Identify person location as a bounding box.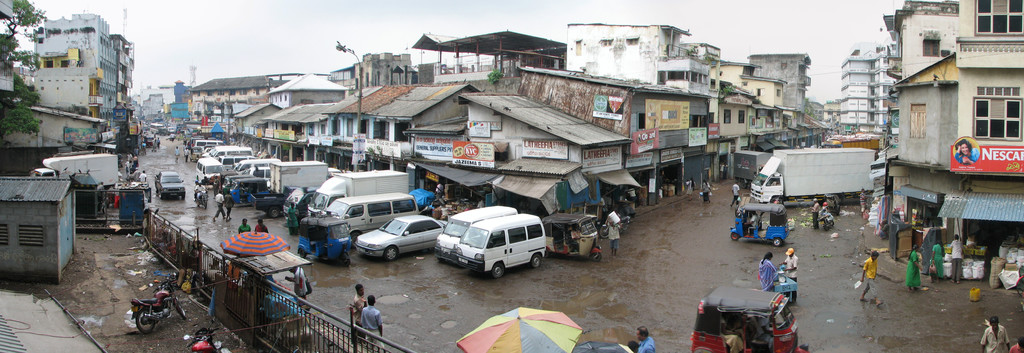
(x1=350, y1=276, x2=372, y2=333).
